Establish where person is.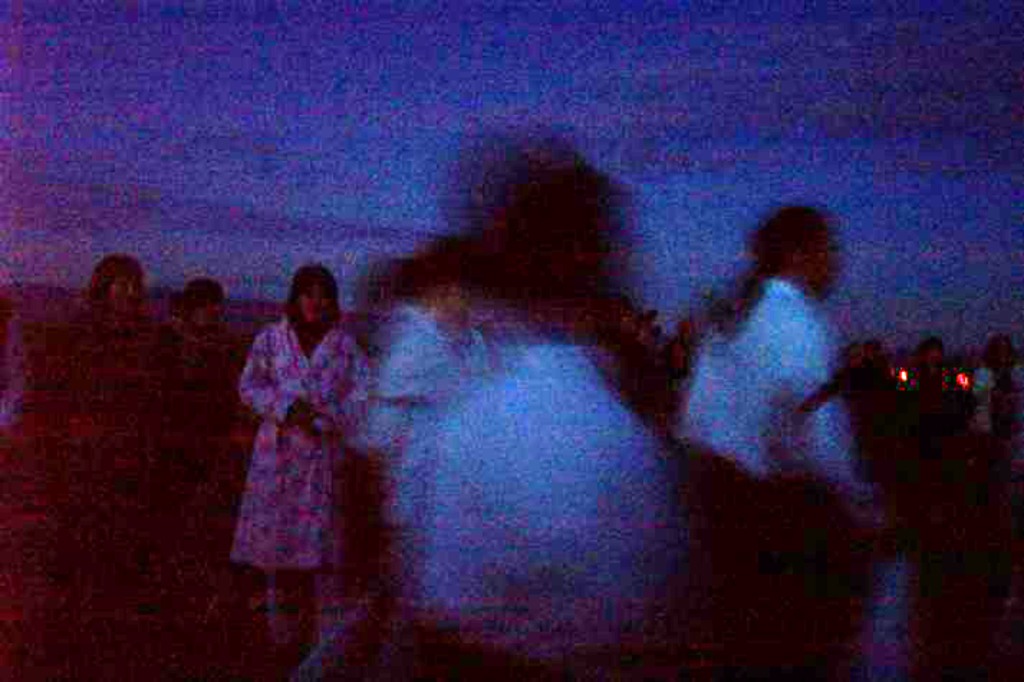
Established at bbox=[0, 250, 208, 520].
